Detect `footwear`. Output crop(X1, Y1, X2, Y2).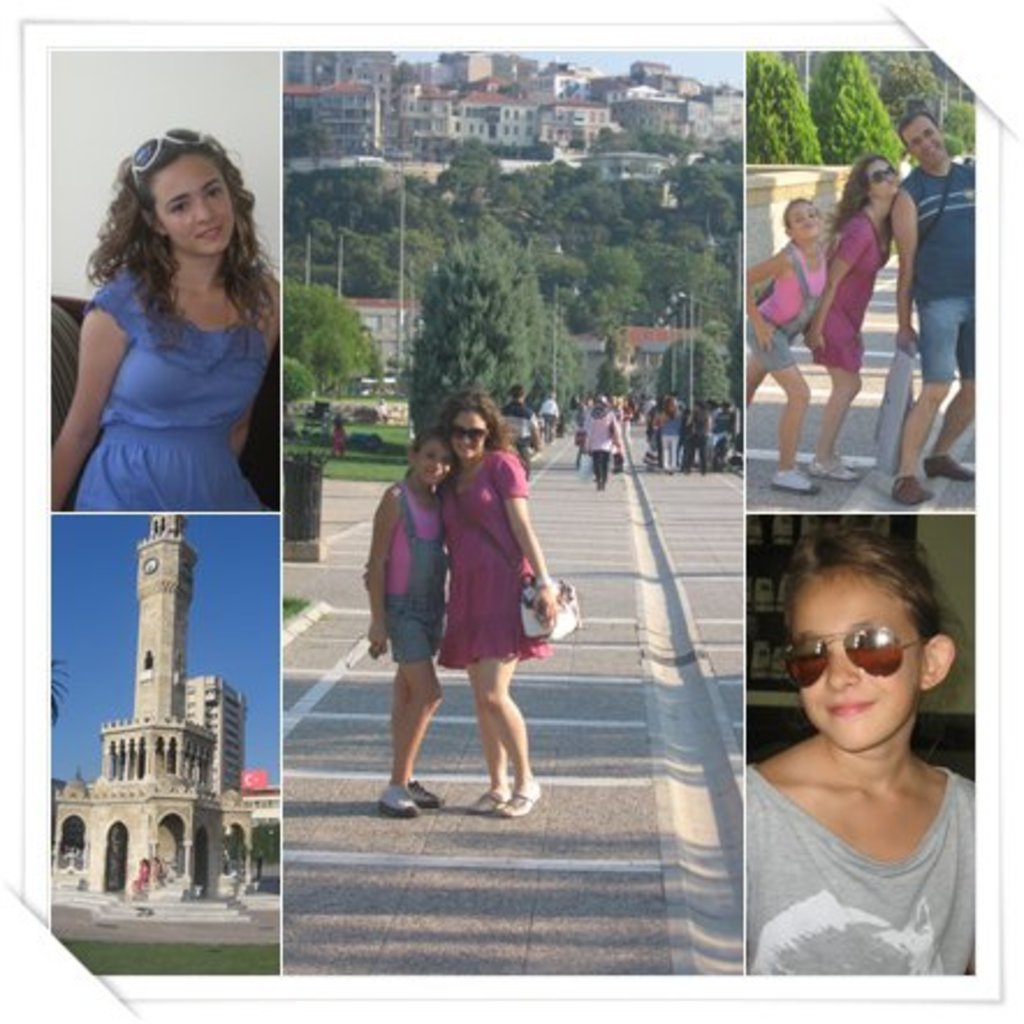
crop(500, 781, 551, 822).
